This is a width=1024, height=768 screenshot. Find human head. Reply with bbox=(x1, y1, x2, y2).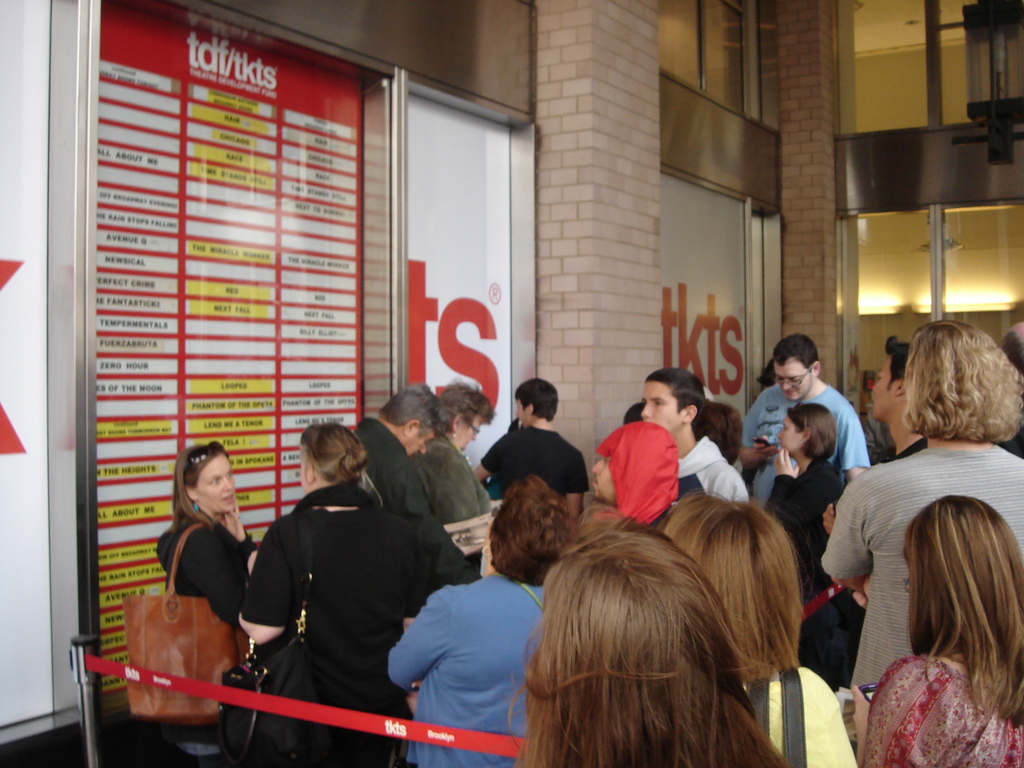
bbox=(637, 367, 705, 438).
